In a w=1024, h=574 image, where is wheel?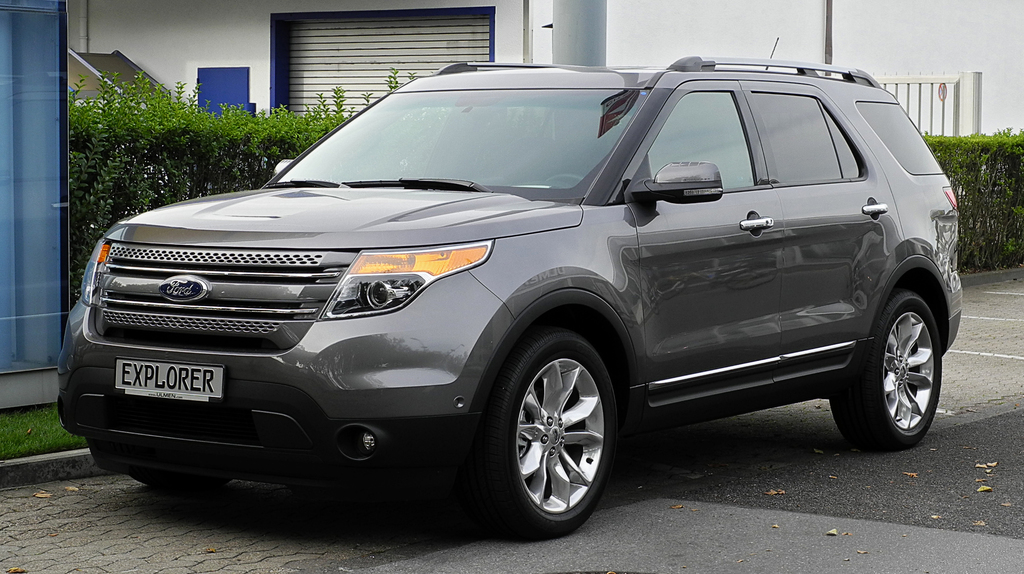
x1=124, y1=471, x2=228, y2=489.
